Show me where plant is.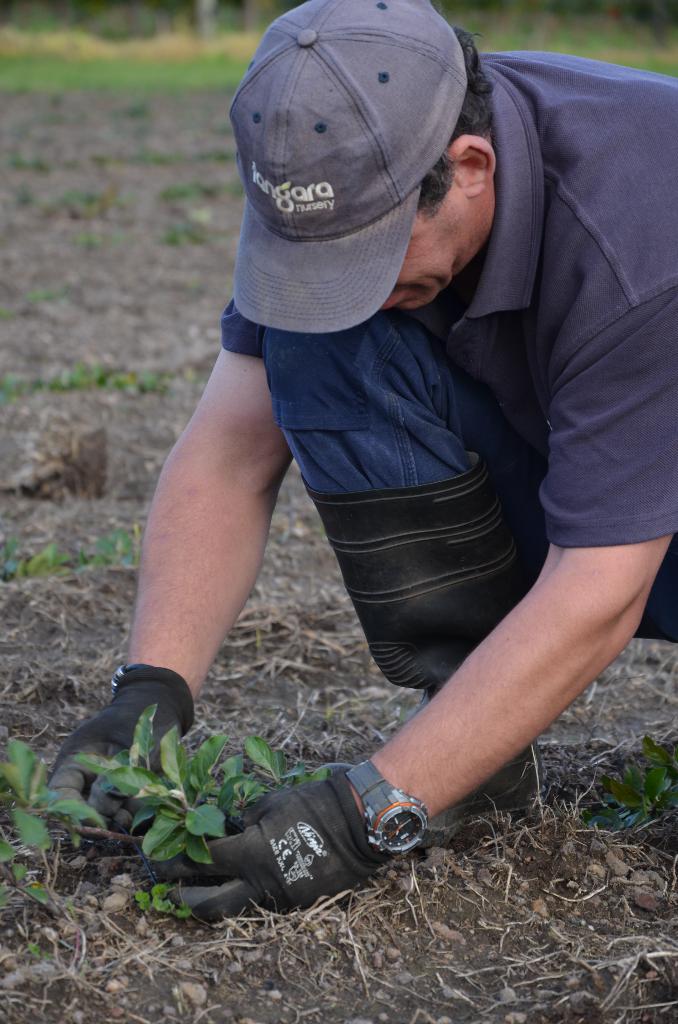
plant is at (left=82, top=525, right=136, bottom=562).
